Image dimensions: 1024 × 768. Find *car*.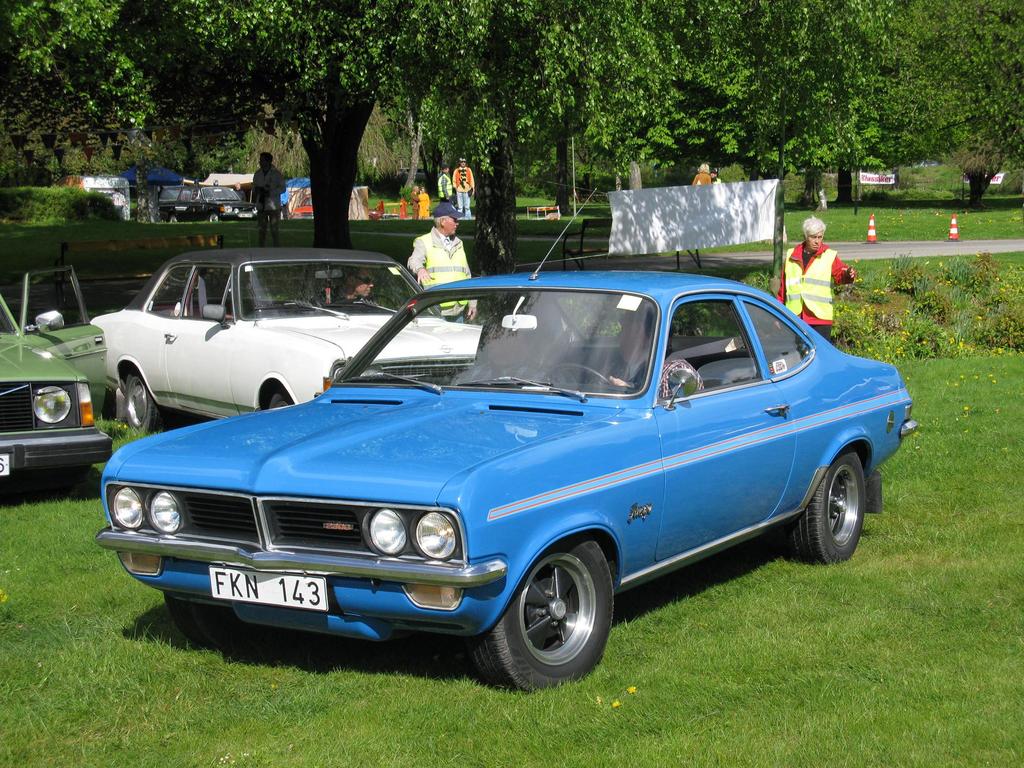
[84,250,484,439].
